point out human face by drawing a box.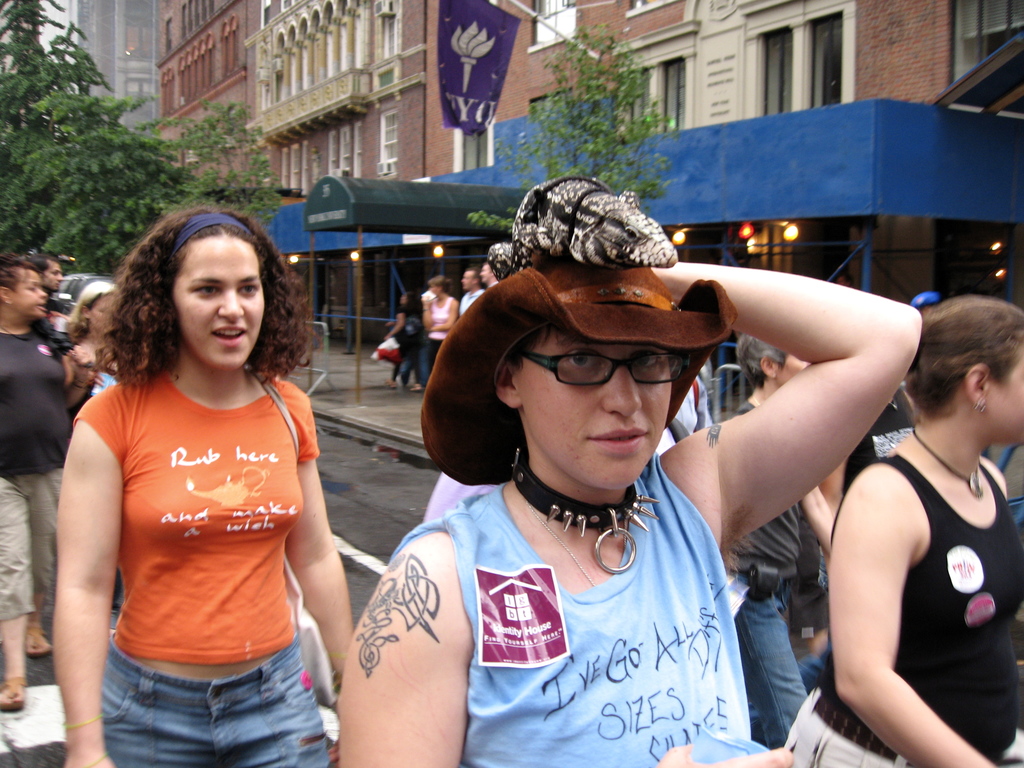
Rect(989, 348, 1023, 447).
